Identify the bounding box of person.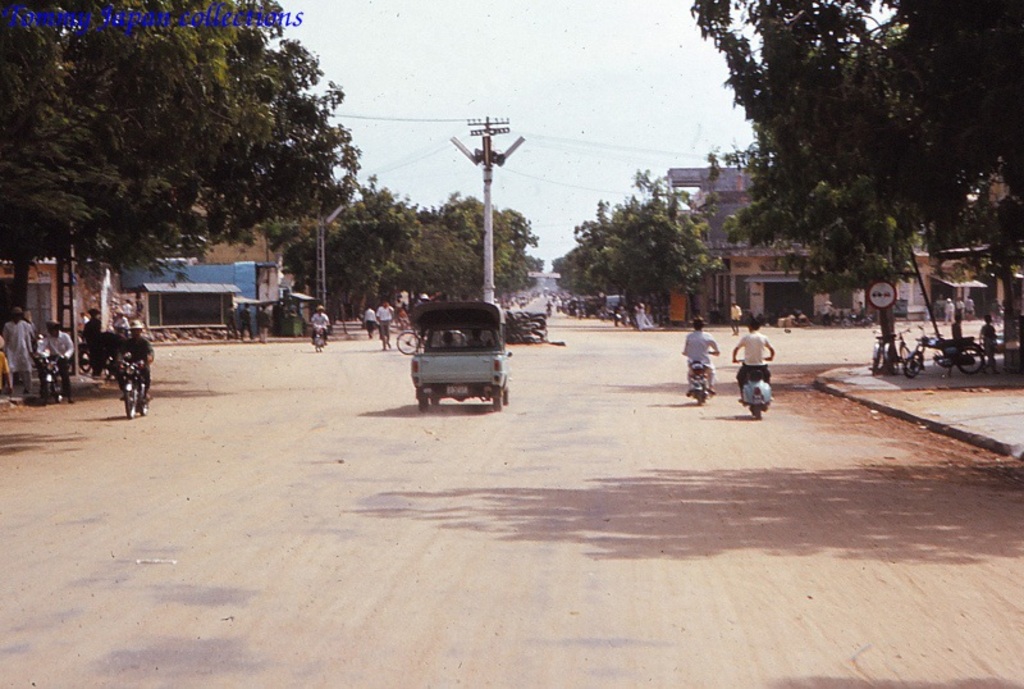
[955,295,968,321].
